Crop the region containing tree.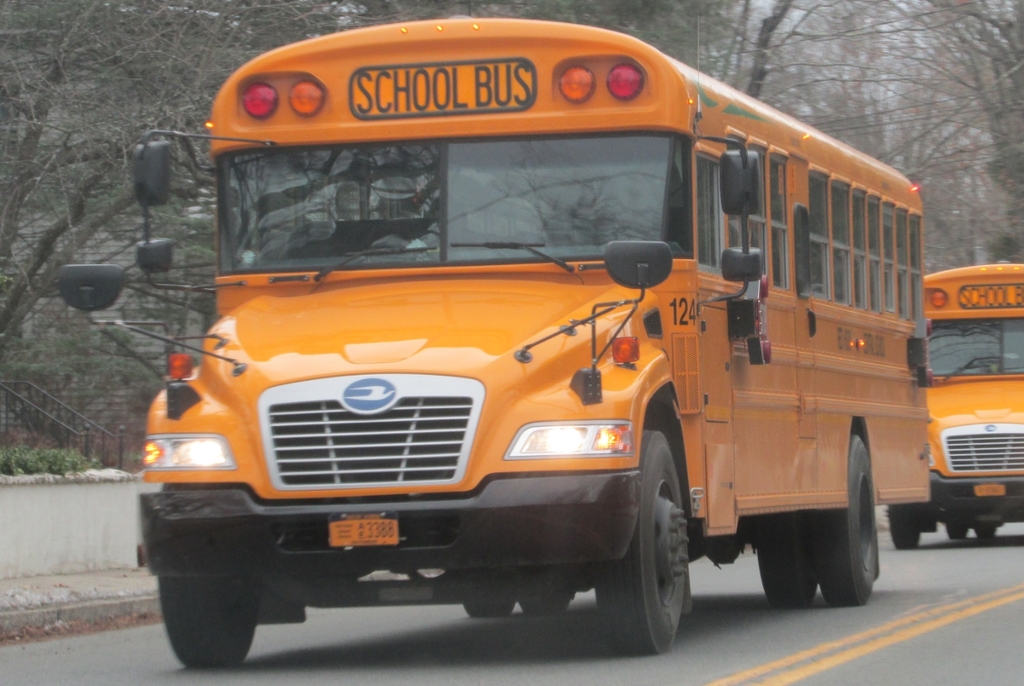
Crop region: box(3, 0, 288, 422).
